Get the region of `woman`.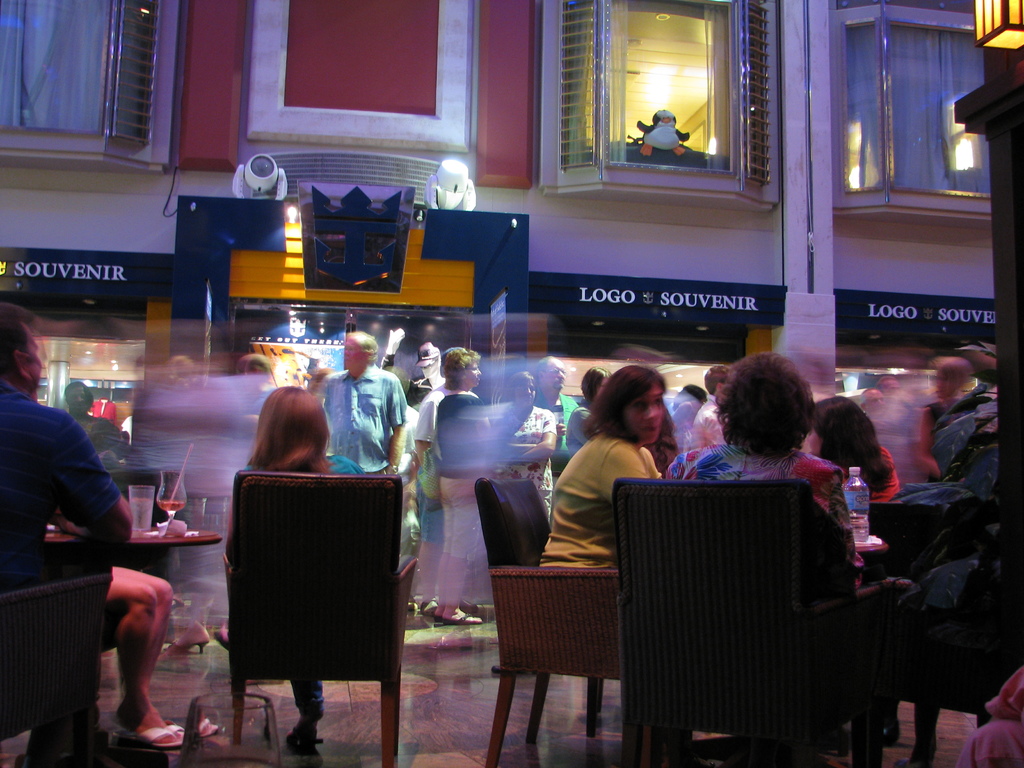
805/388/900/502.
